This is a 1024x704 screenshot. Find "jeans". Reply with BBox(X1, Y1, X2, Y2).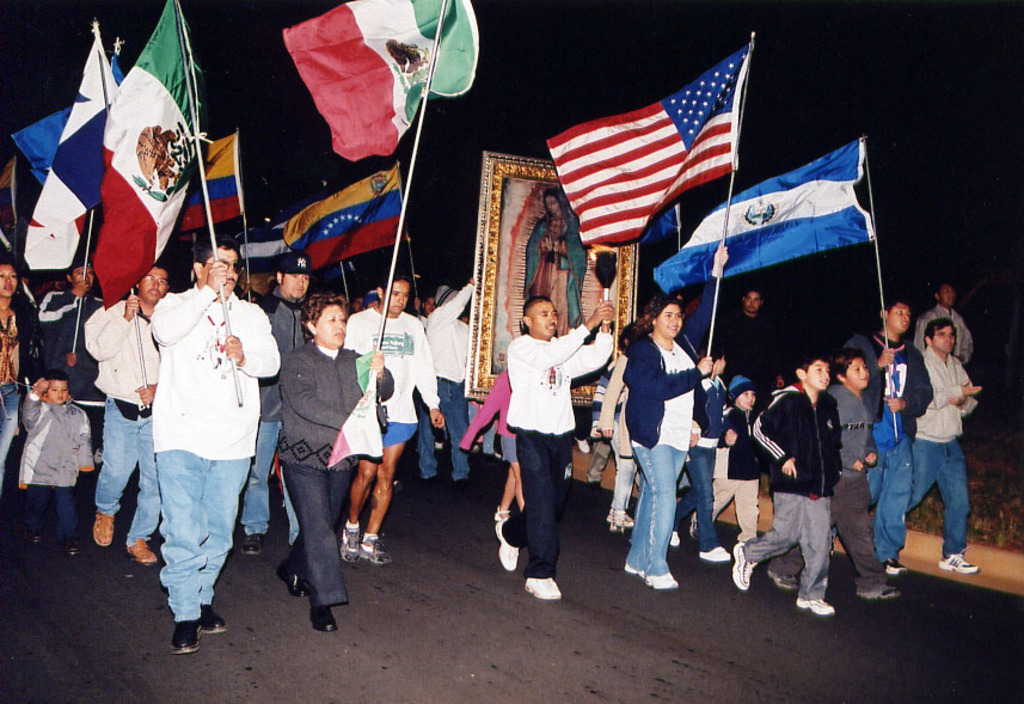
BBox(715, 478, 760, 537).
